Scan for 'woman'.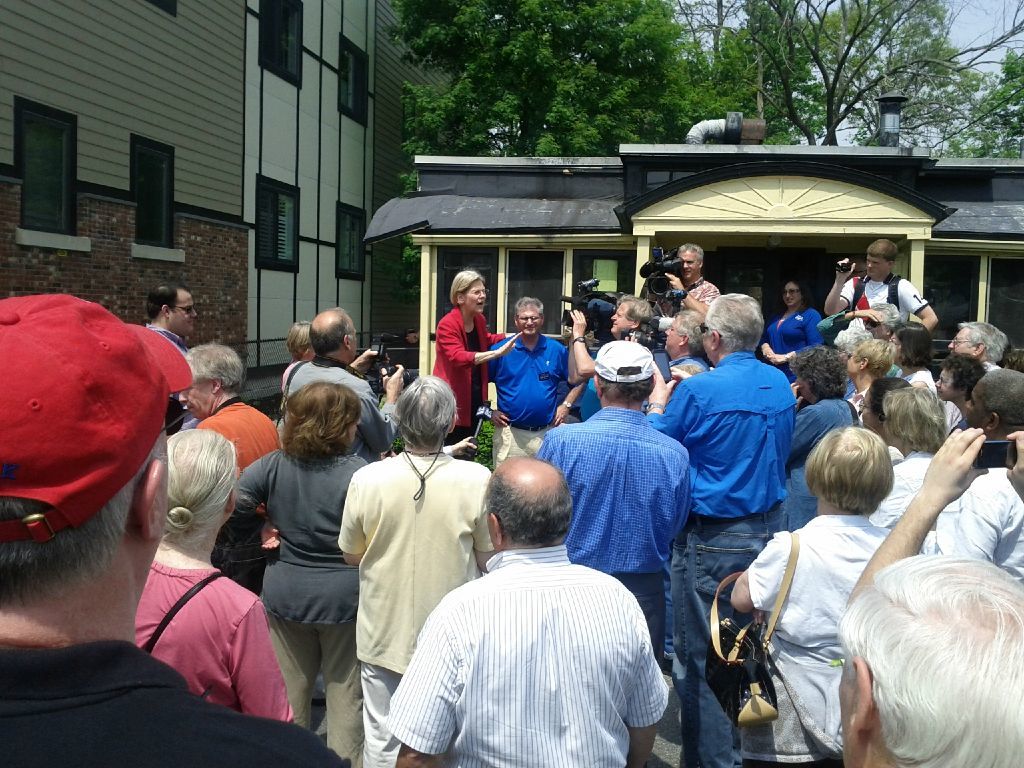
Scan result: rect(729, 421, 923, 767).
